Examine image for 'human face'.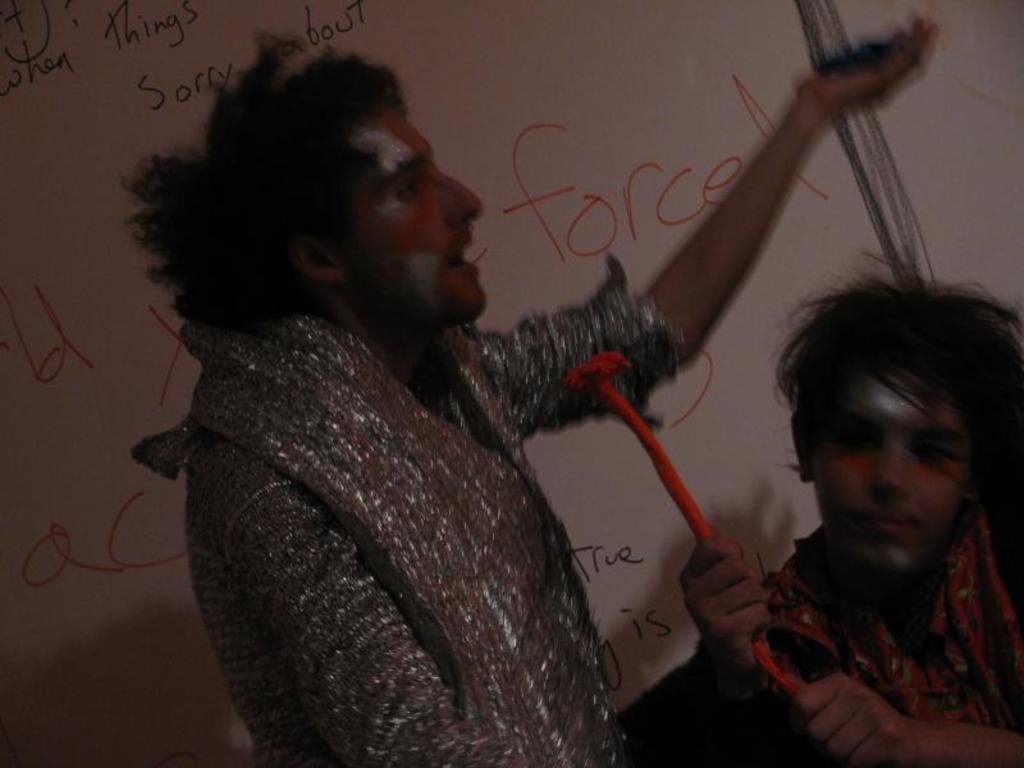
Examination result: [x1=814, y1=369, x2=963, y2=582].
